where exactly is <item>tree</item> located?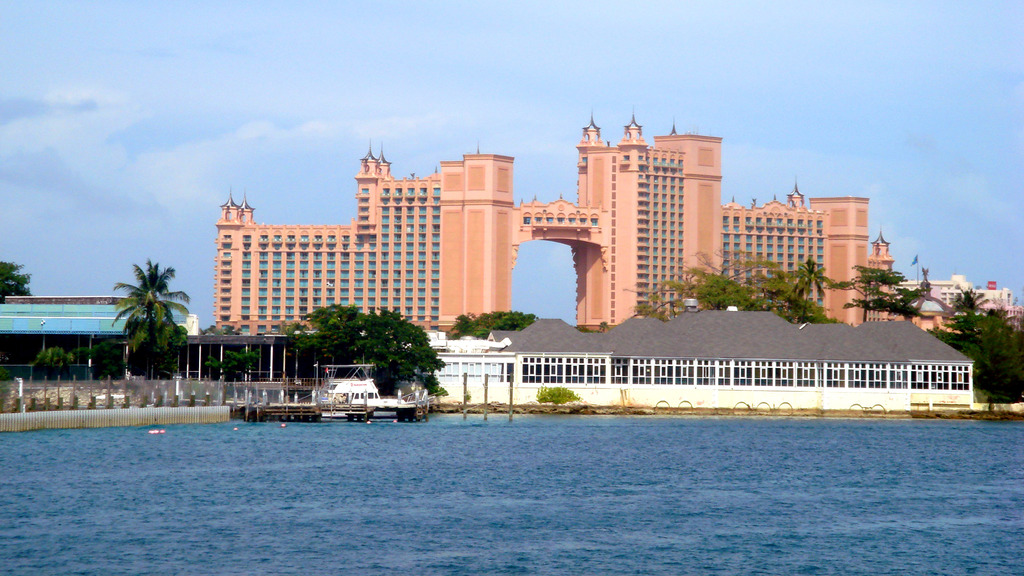
Its bounding box is bbox=(107, 259, 194, 379).
